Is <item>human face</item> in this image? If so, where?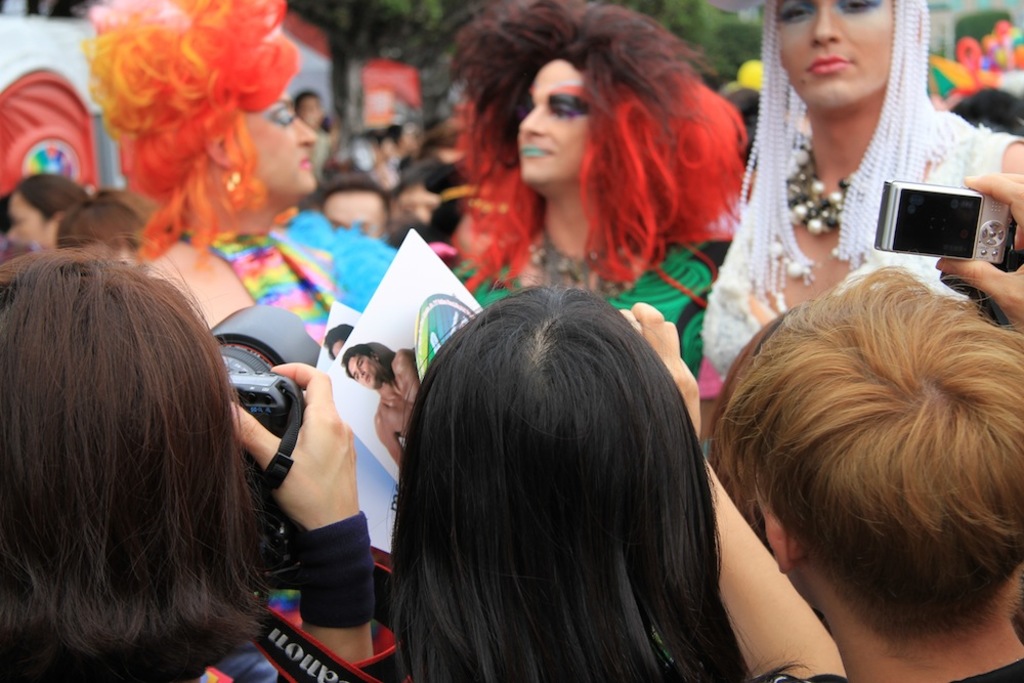
Yes, at {"x1": 771, "y1": 0, "x2": 892, "y2": 108}.
